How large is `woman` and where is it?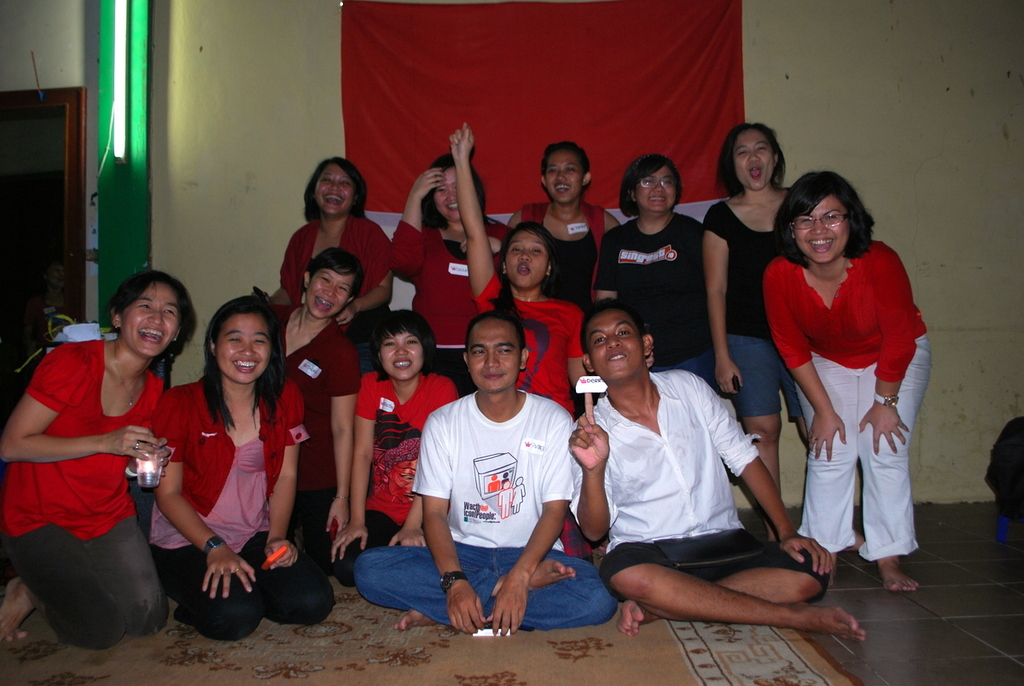
Bounding box: {"left": 702, "top": 113, "right": 789, "bottom": 554}.
